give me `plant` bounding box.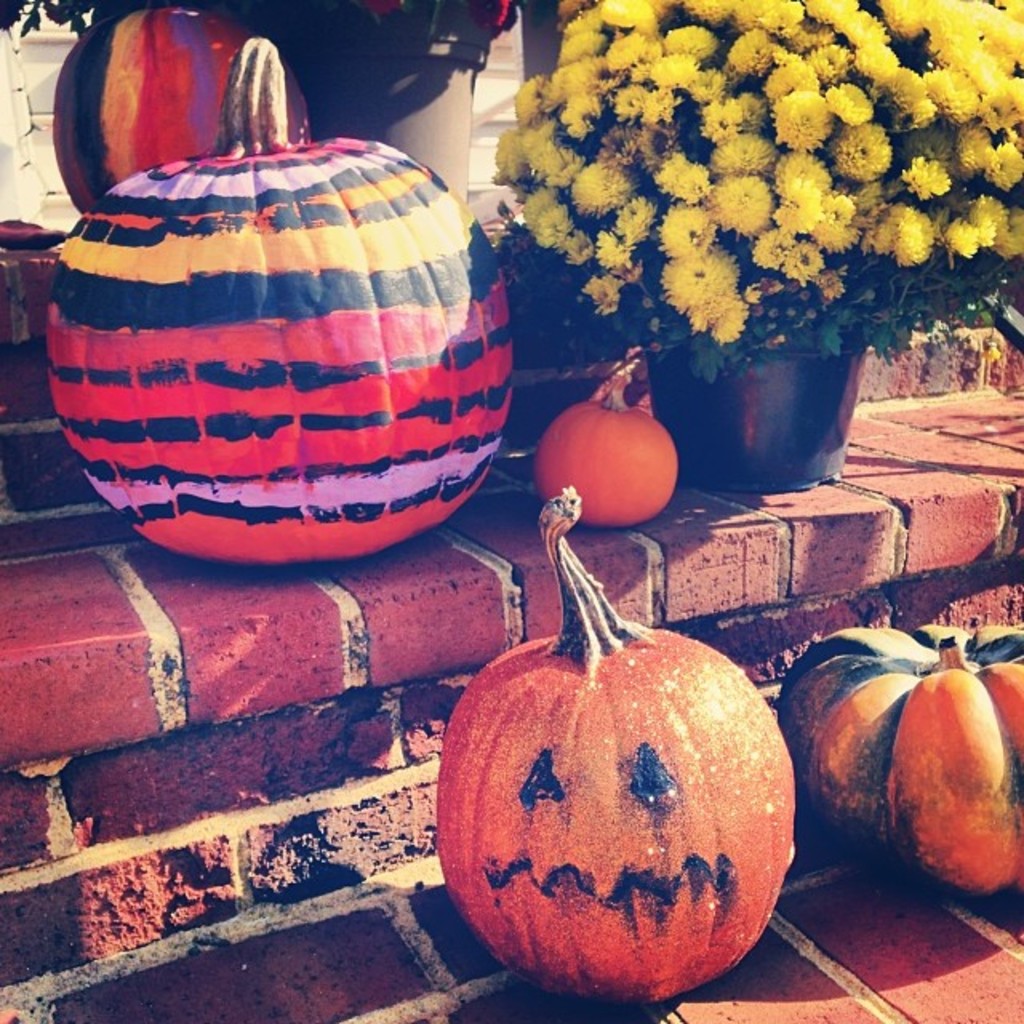
[left=475, top=0, right=1022, bottom=389].
